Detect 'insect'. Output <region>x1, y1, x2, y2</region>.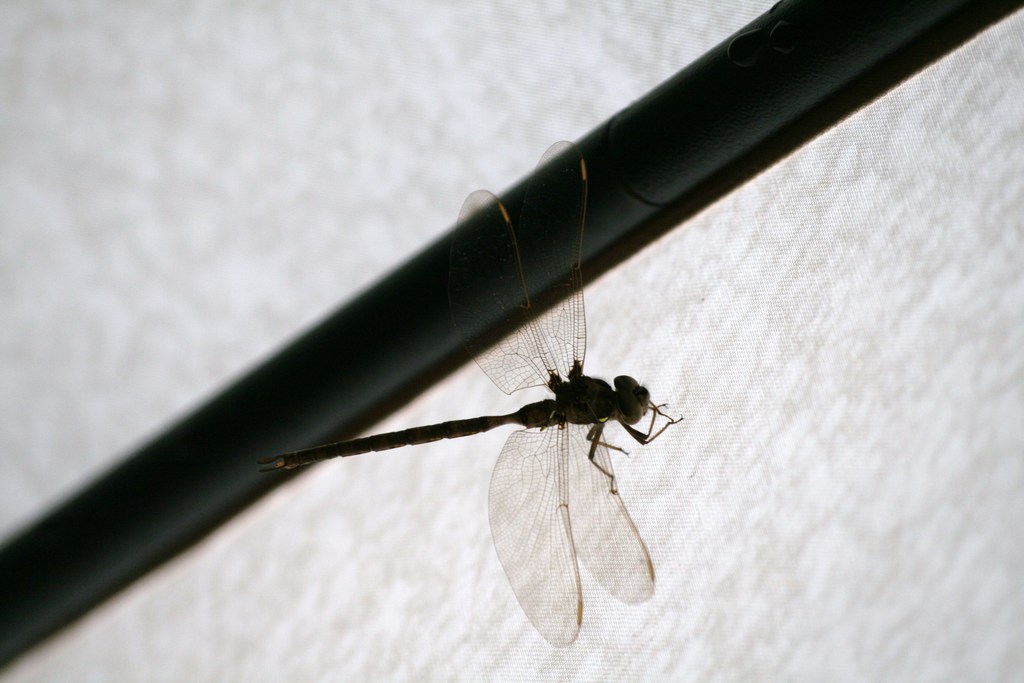
<region>259, 138, 682, 648</region>.
